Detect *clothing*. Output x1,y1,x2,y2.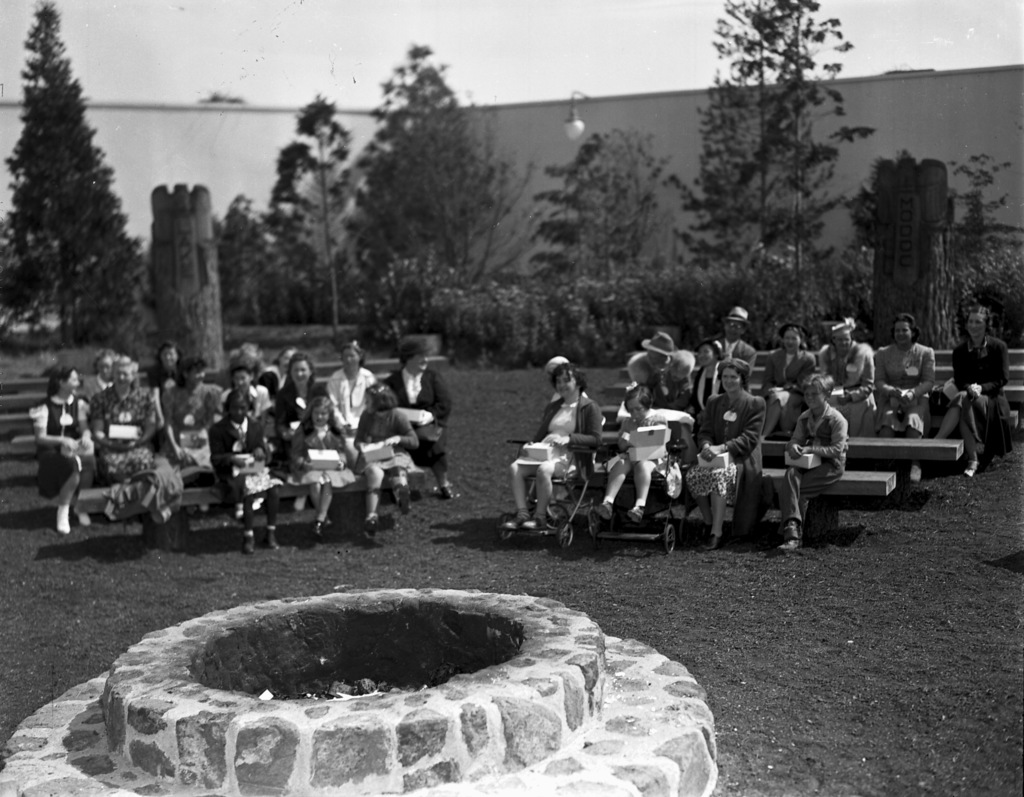
202,401,284,515.
